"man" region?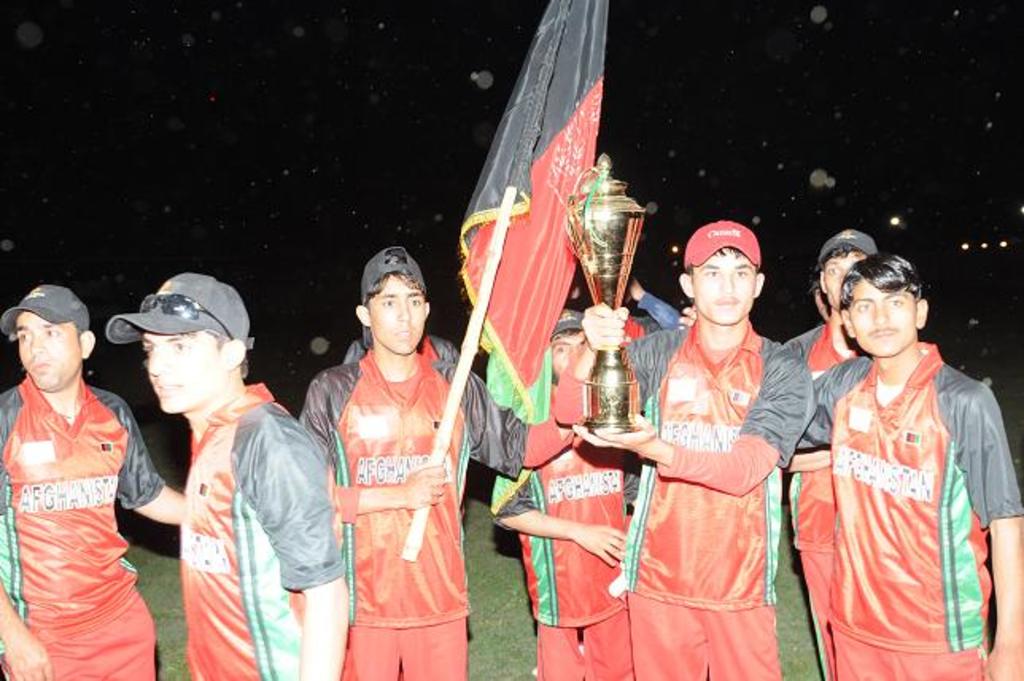
x1=103 y1=275 x2=353 y2=679
